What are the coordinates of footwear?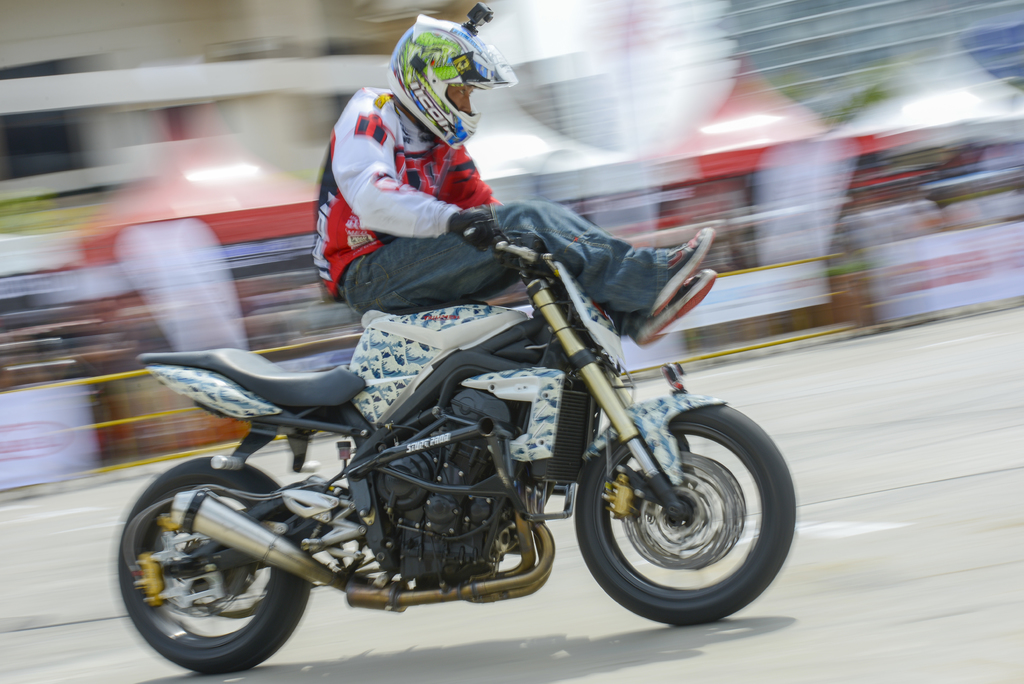
x1=632, y1=269, x2=720, y2=349.
